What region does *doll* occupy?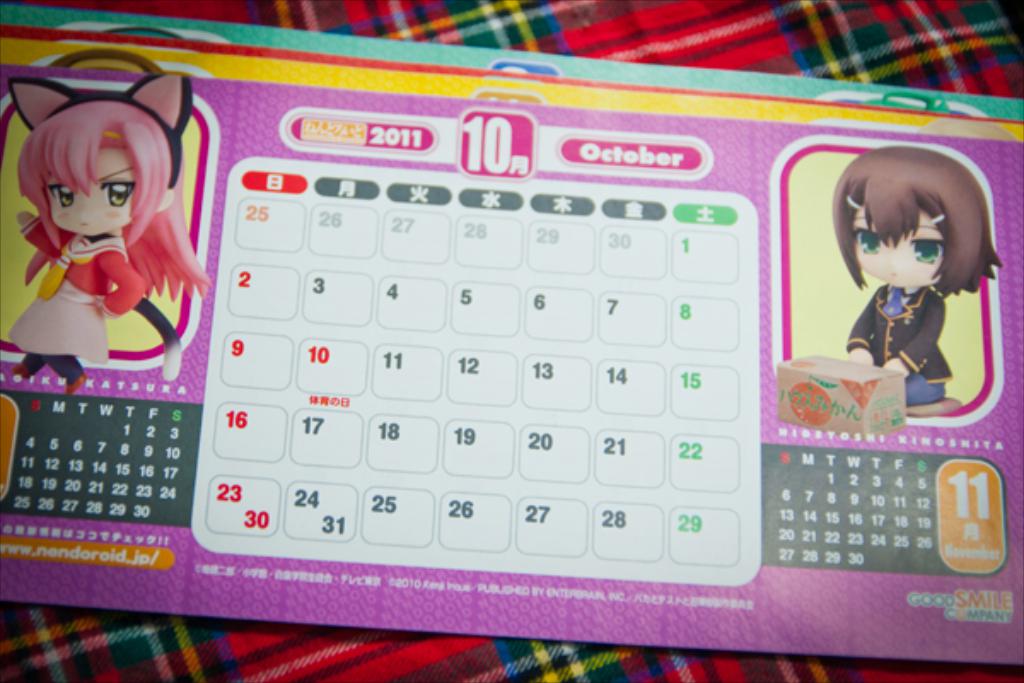
left=831, top=152, right=986, bottom=400.
